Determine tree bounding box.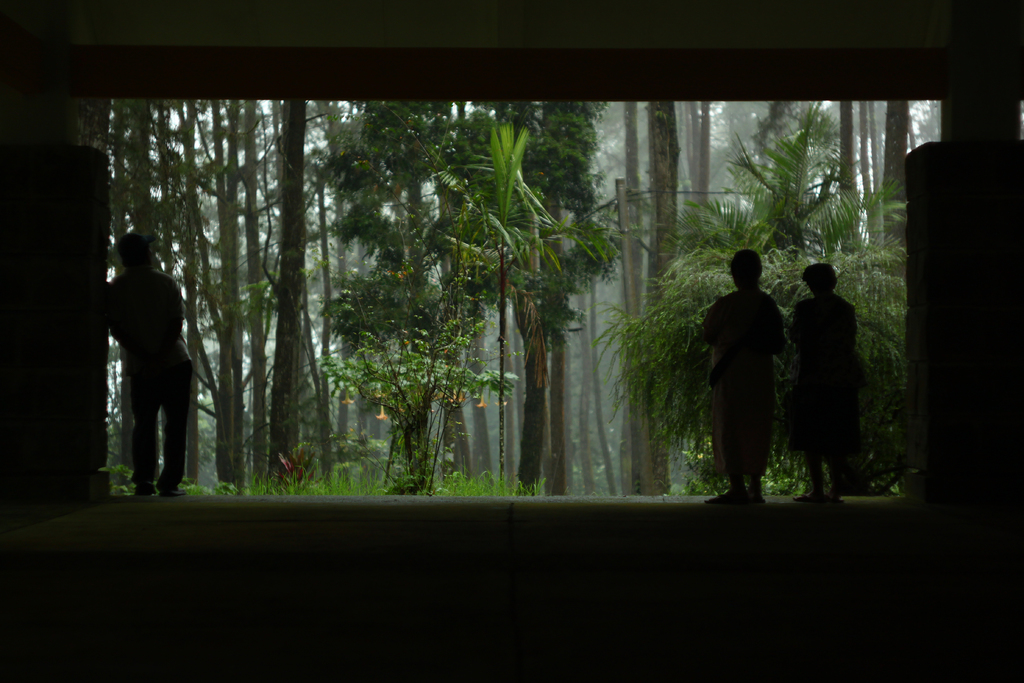
Determined: box(299, 98, 624, 487).
